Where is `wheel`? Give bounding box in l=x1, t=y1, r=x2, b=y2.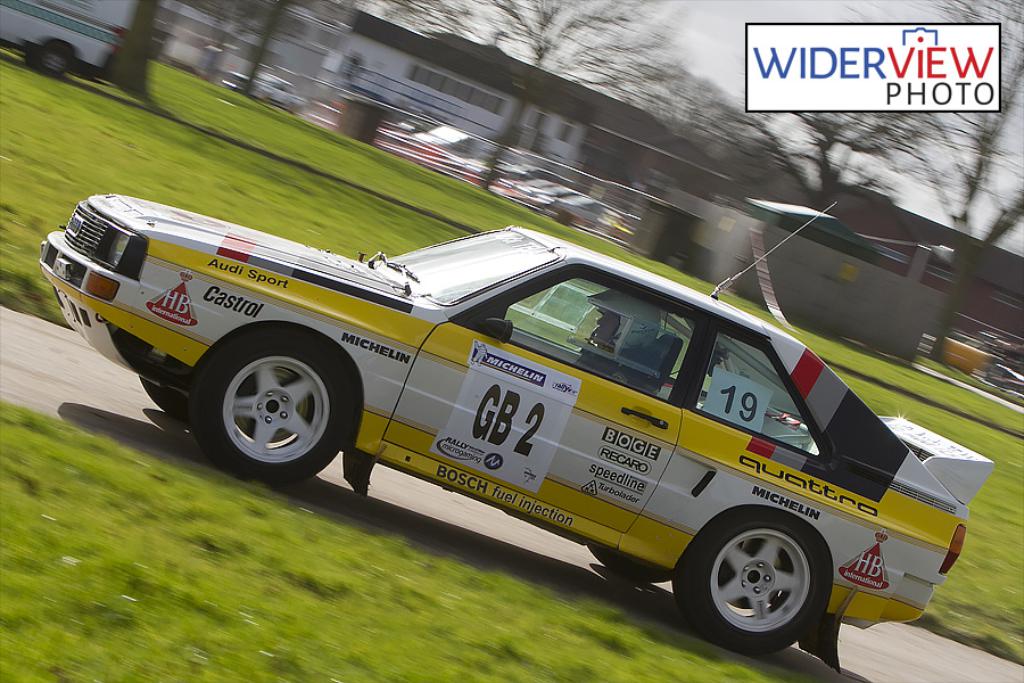
l=675, t=512, r=819, b=656.
